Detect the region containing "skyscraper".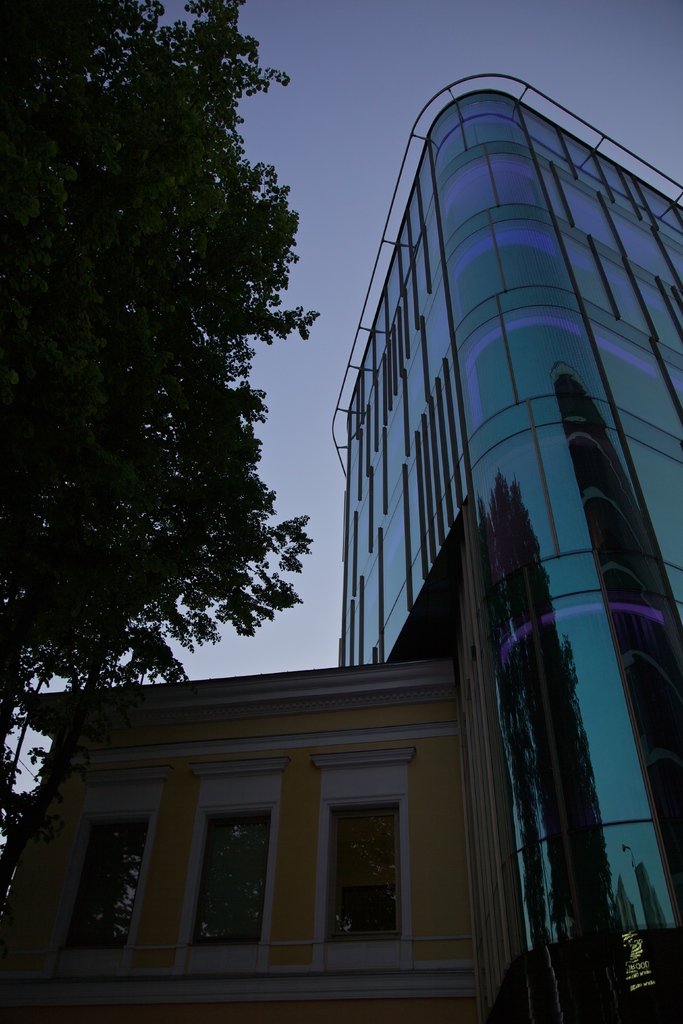
293 54 682 972.
